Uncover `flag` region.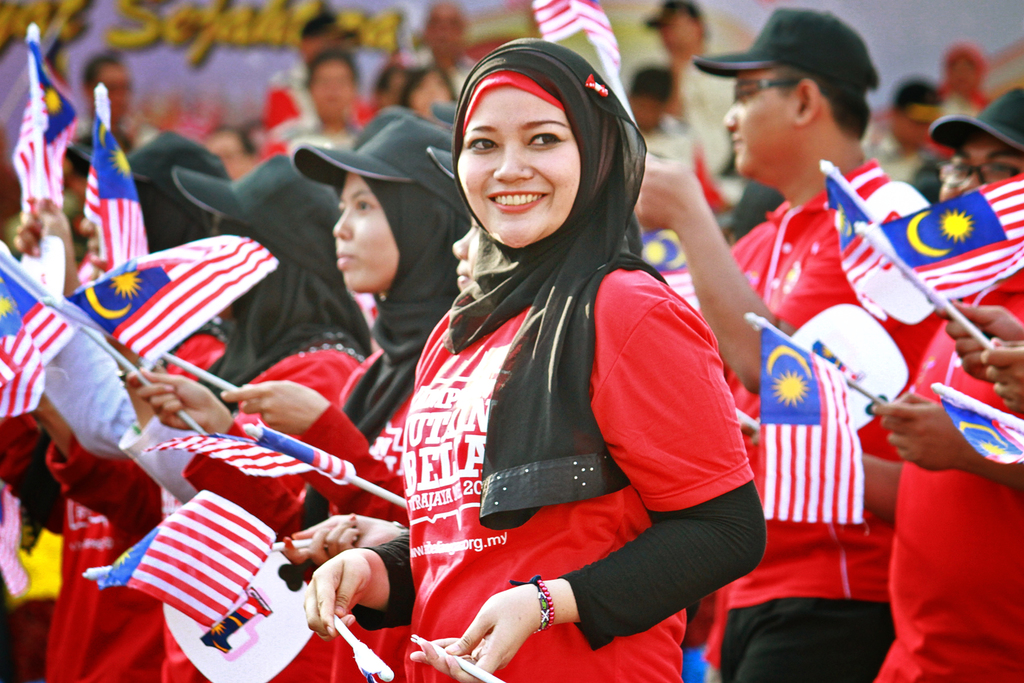
Uncovered: (x1=70, y1=104, x2=159, y2=286).
